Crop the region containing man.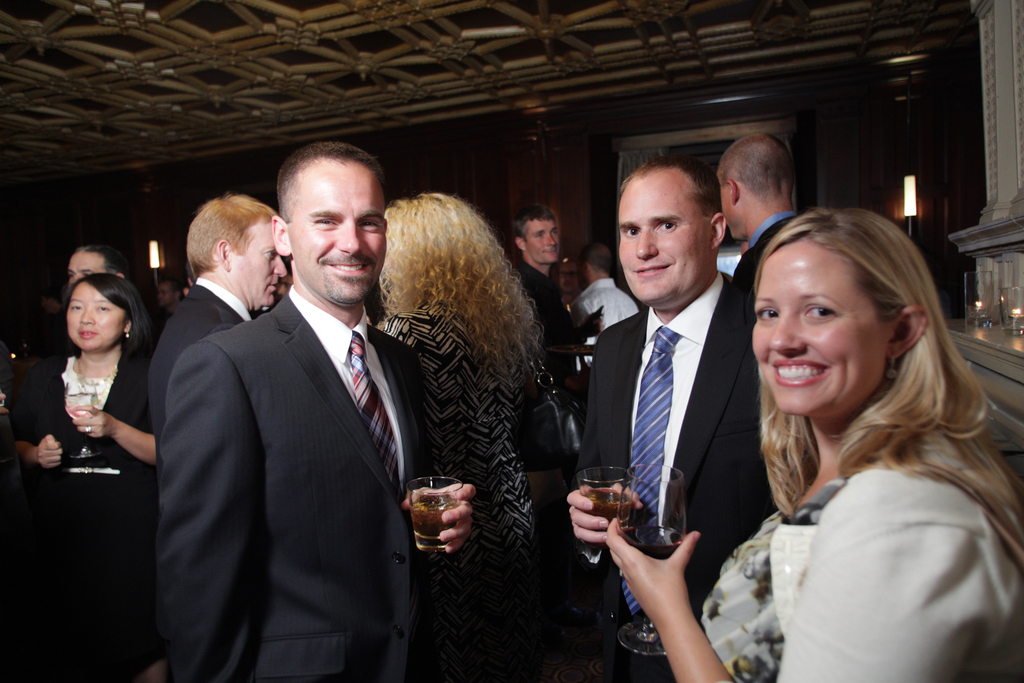
Crop region: x1=708, y1=129, x2=800, y2=288.
